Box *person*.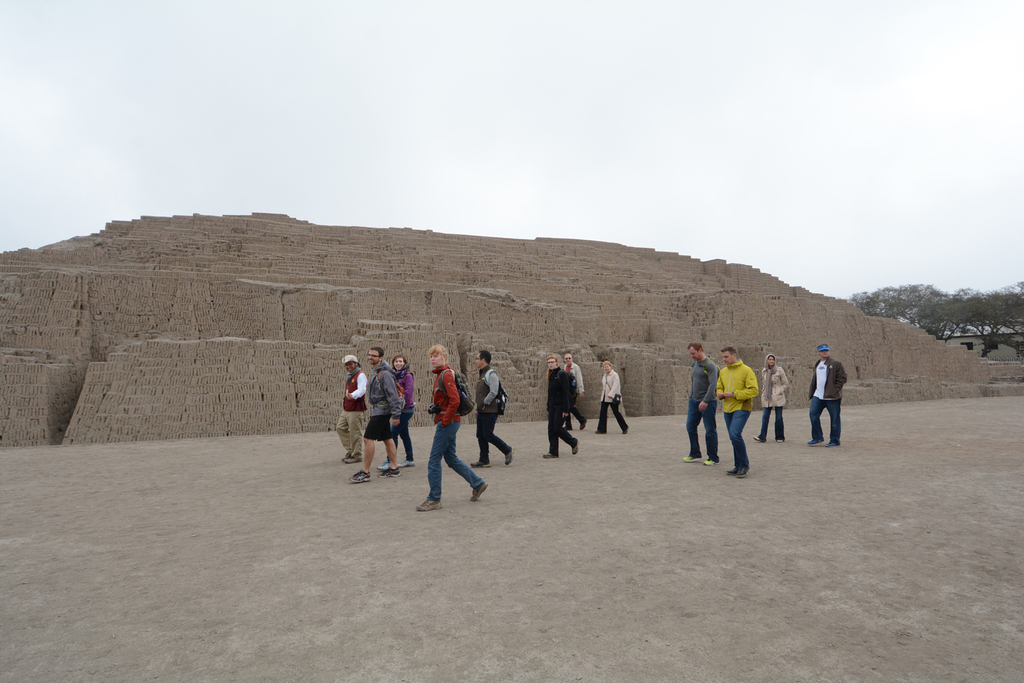
[353, 347, 407, 489].
